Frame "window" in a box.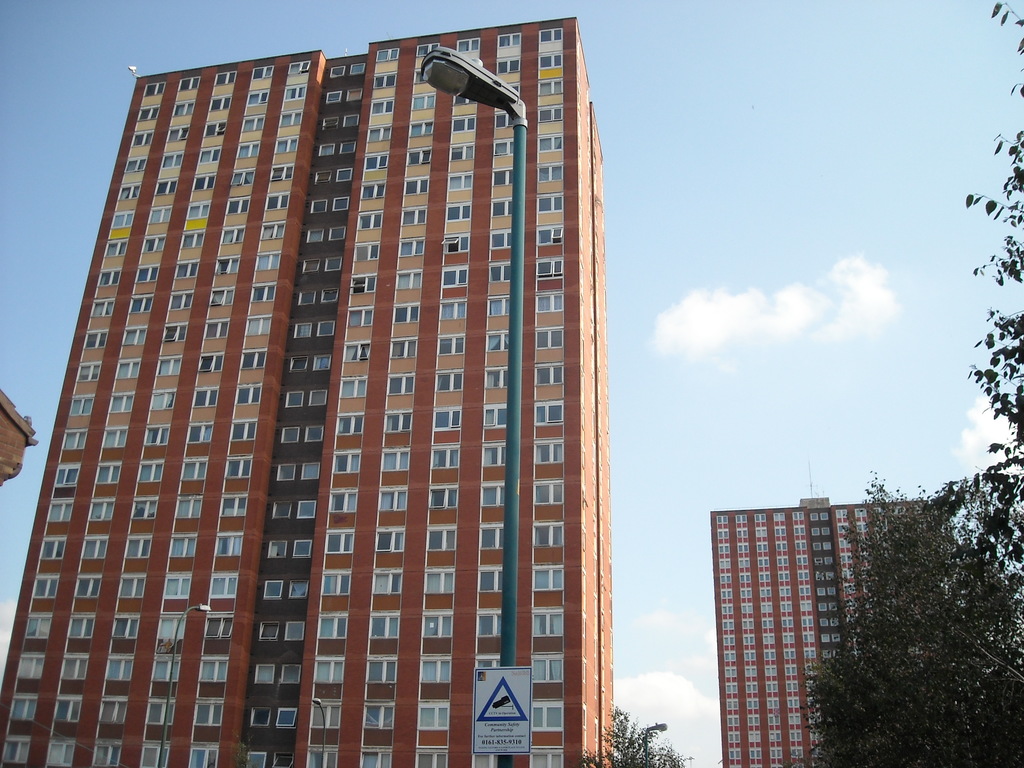
rect(122, 157, 146, 173).
